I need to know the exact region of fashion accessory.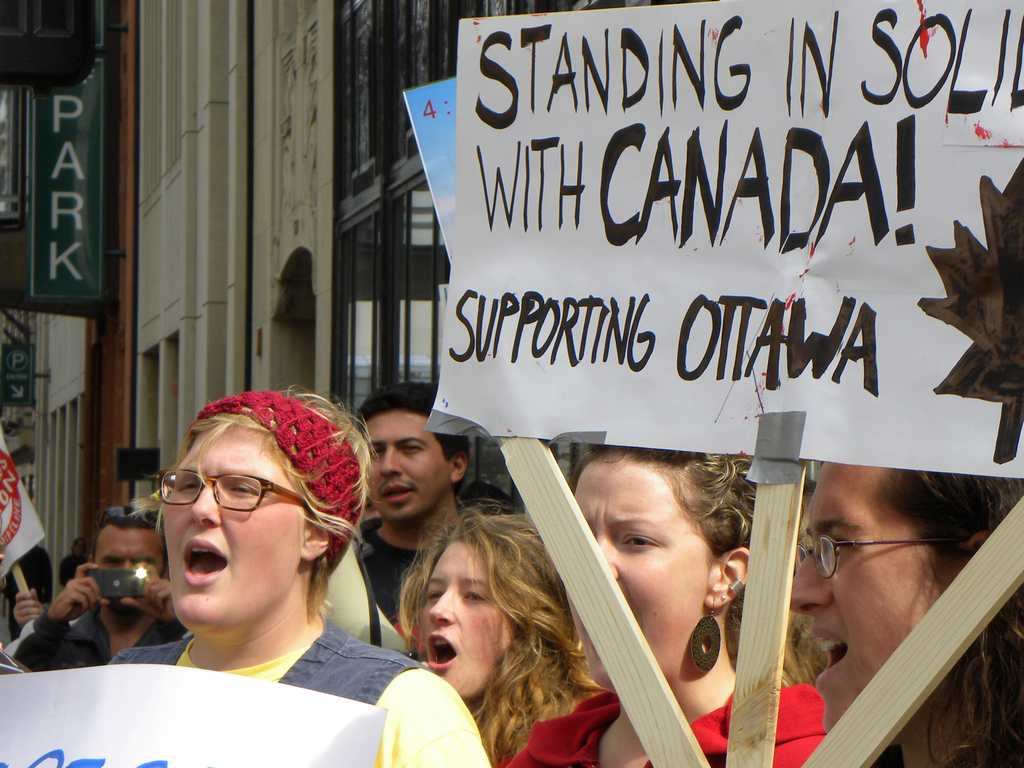
Region: region(152, 461, 312, 516).
